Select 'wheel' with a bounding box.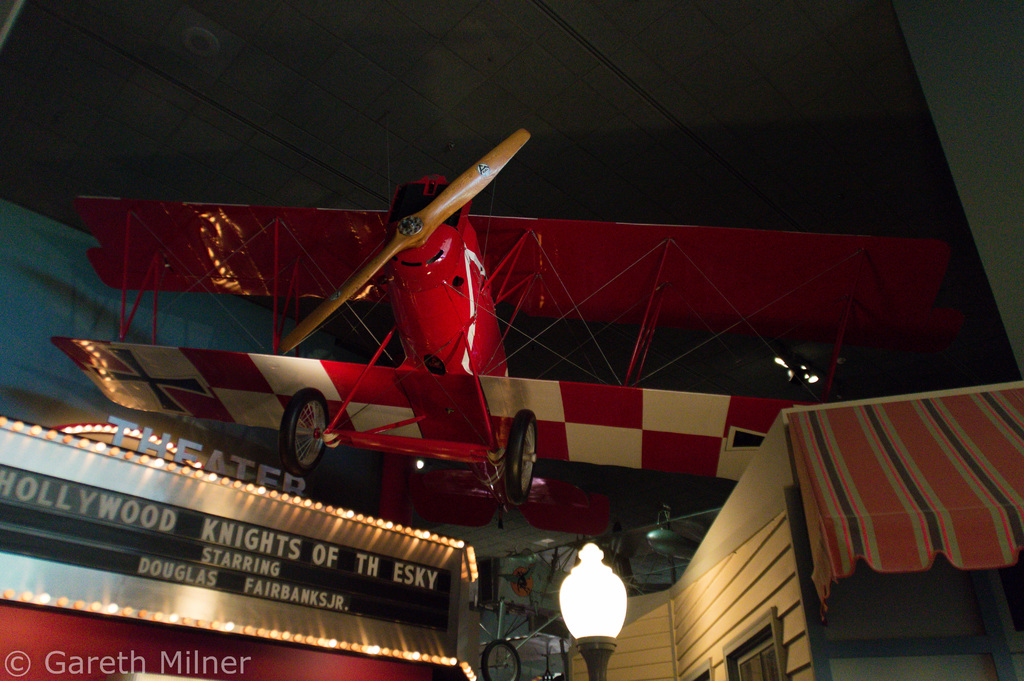
box(504, 409, 536, 505).
